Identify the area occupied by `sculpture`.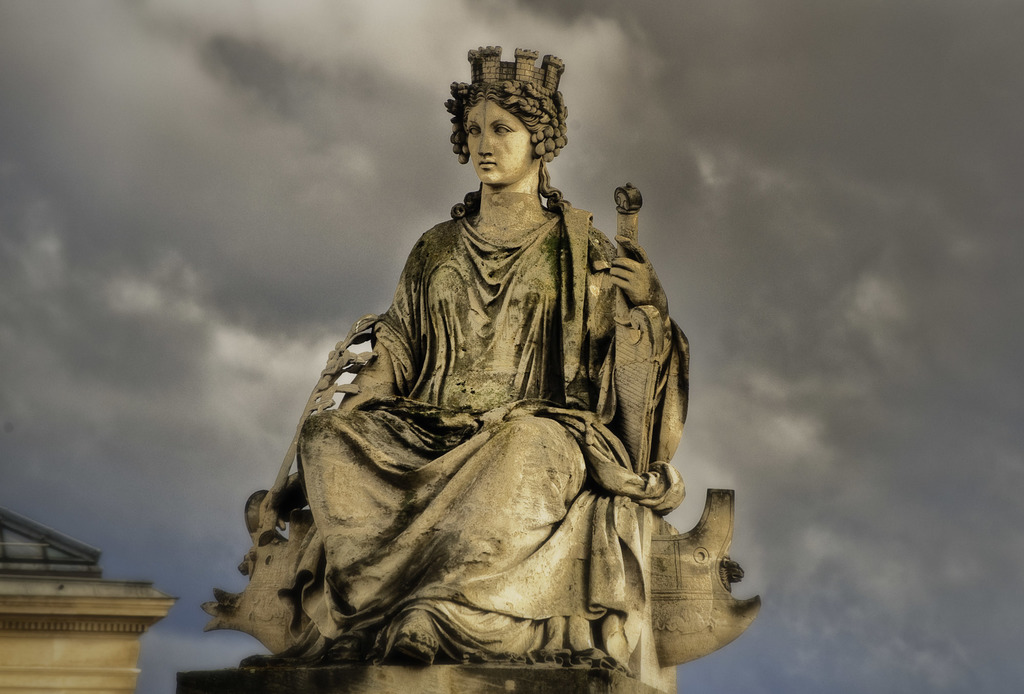
Area: 199,36,765,693.
